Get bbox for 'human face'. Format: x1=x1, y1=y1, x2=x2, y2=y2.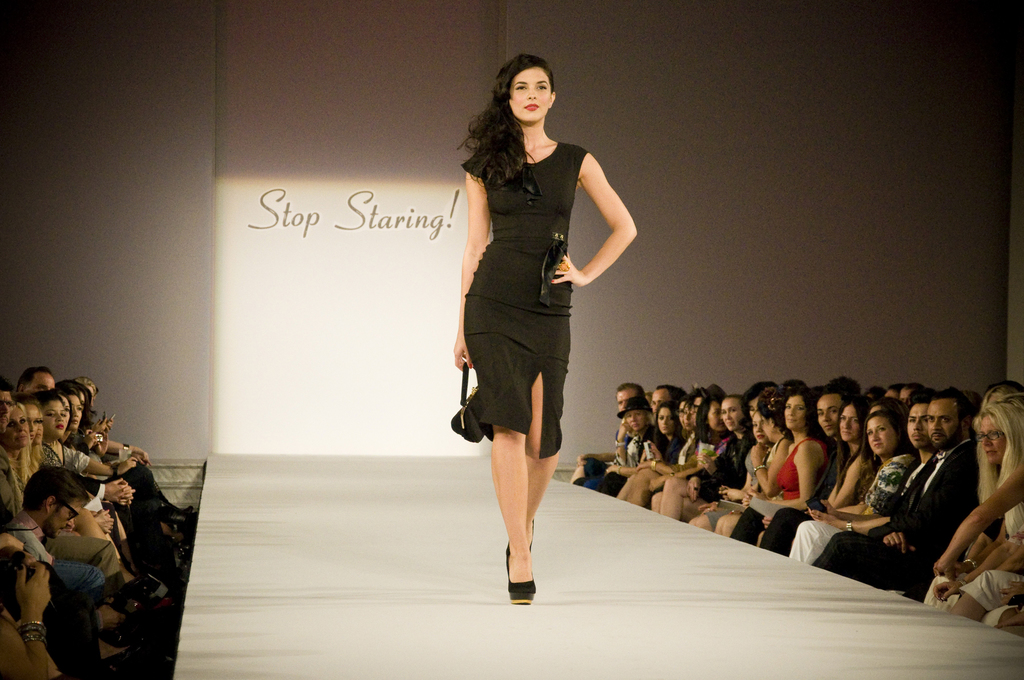
x1=23, y1=369, x2=54, y2=392.
